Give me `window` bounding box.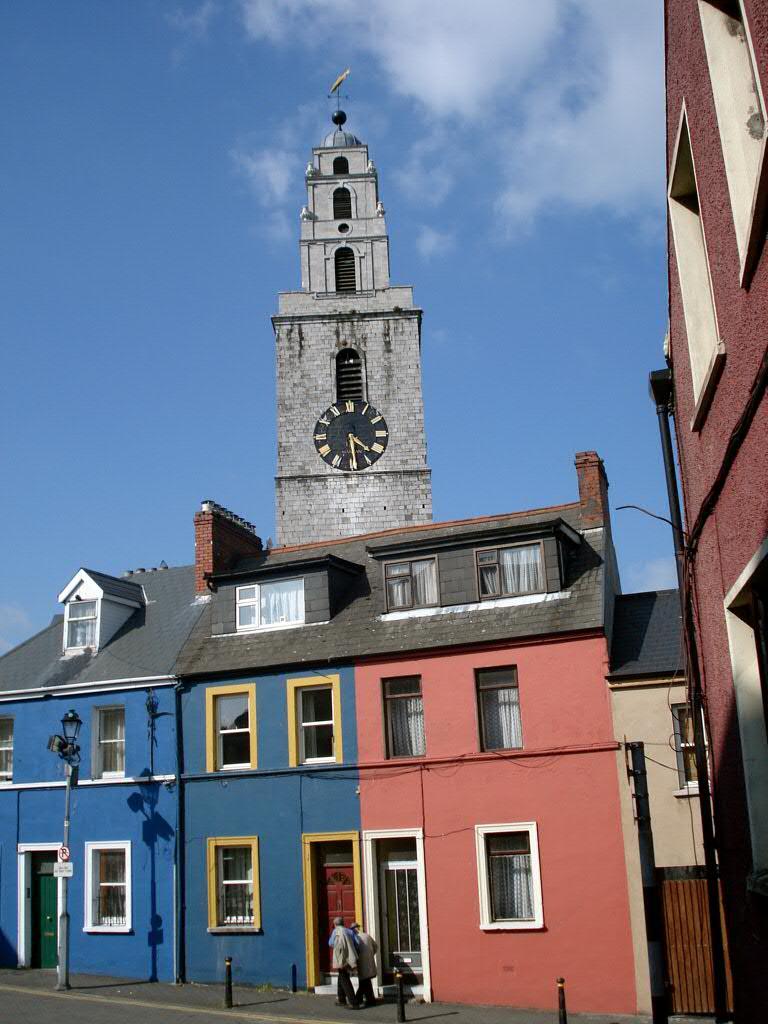
x1=478 y1=820 x2=553 y2=944.
